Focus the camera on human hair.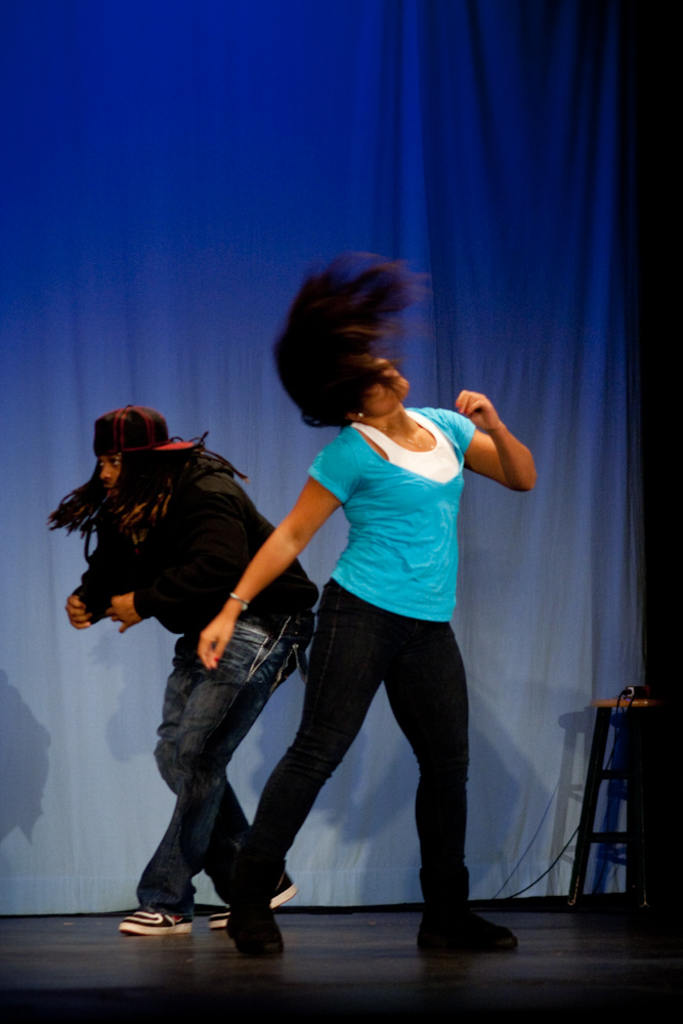
Focus region: BBox(285, 243, 431, 436).
